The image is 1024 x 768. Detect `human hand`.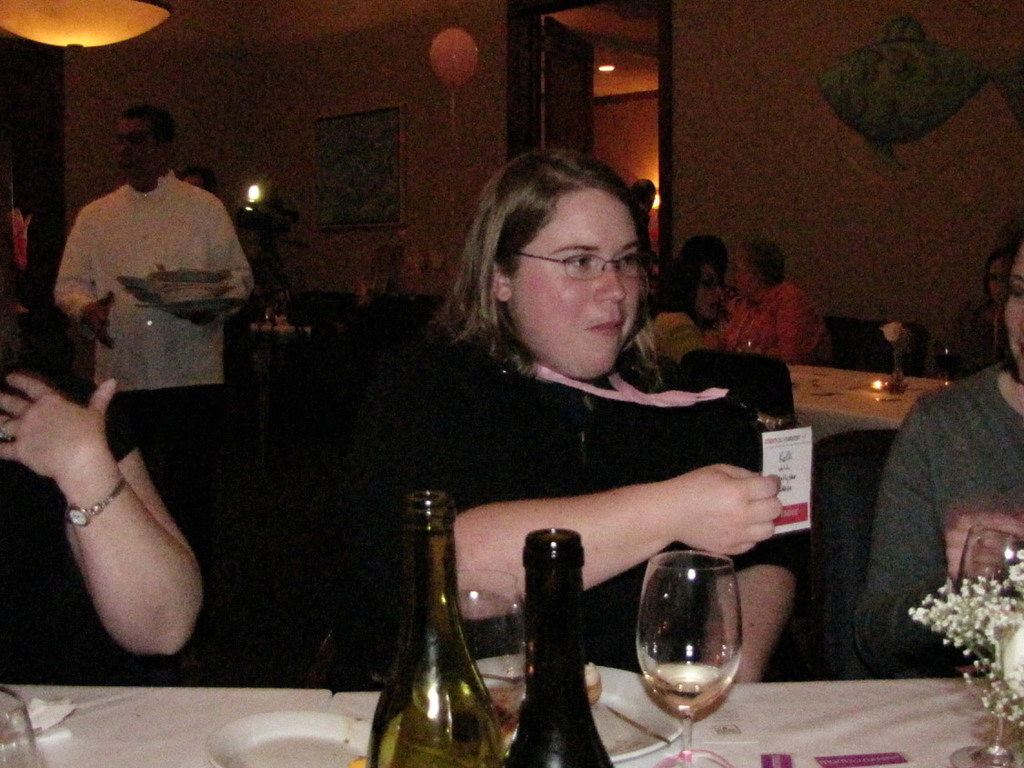
Detection: rect(666, 459, 782, 561).
